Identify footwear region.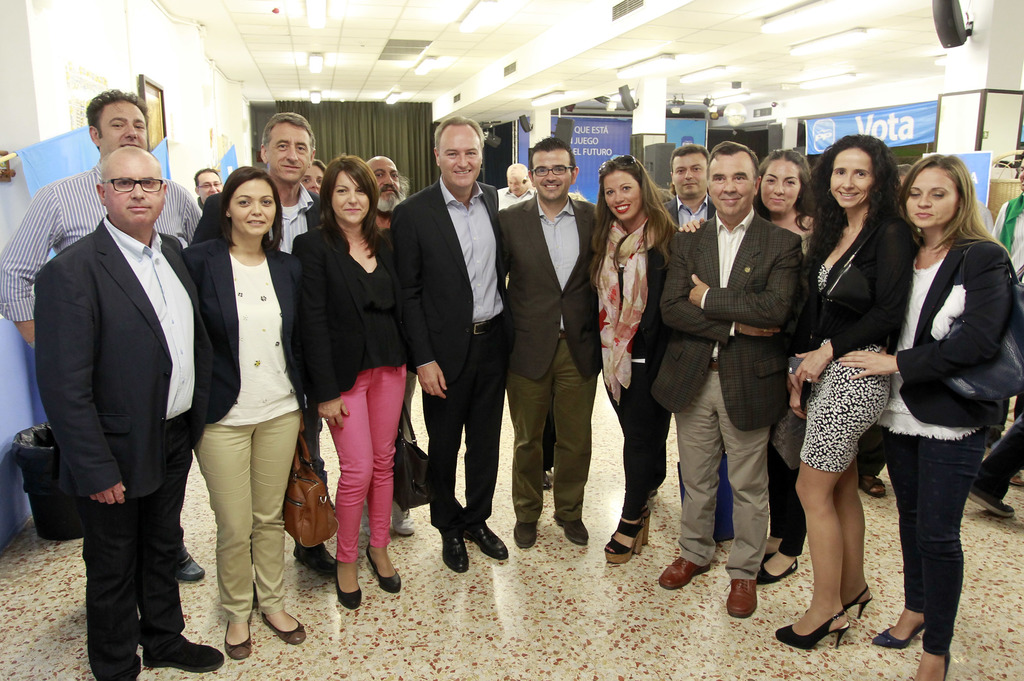
Region: 509:518:539:547.
